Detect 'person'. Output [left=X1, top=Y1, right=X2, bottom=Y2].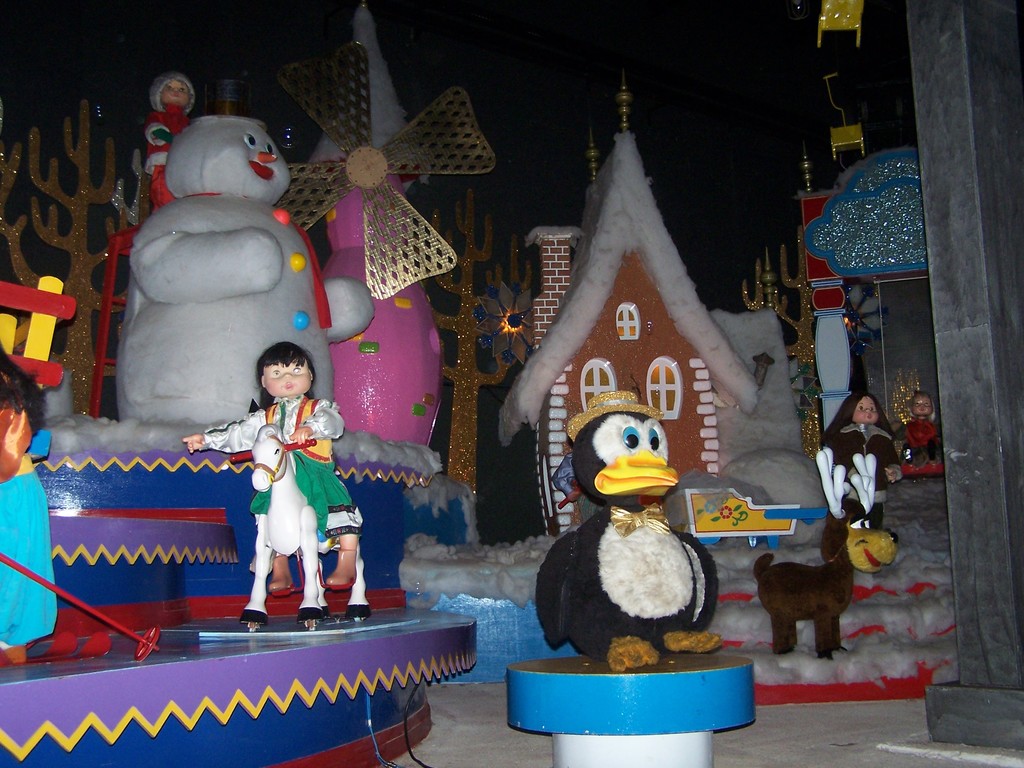
[left=812, top=383, right=898, bottom=502].
